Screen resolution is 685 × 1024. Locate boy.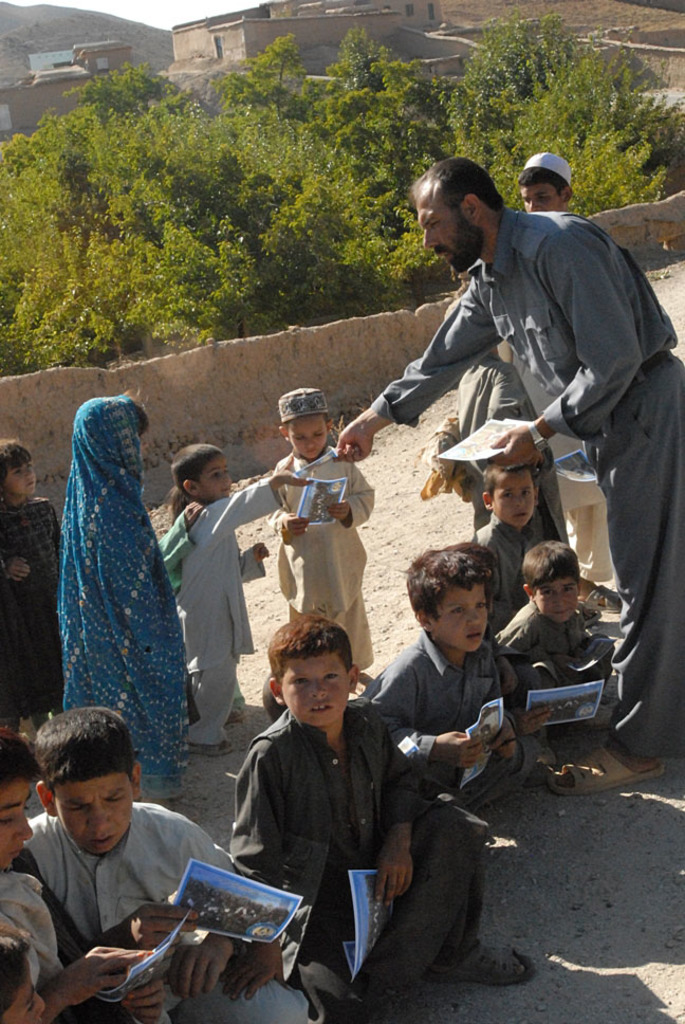
0/693/239/1011.
